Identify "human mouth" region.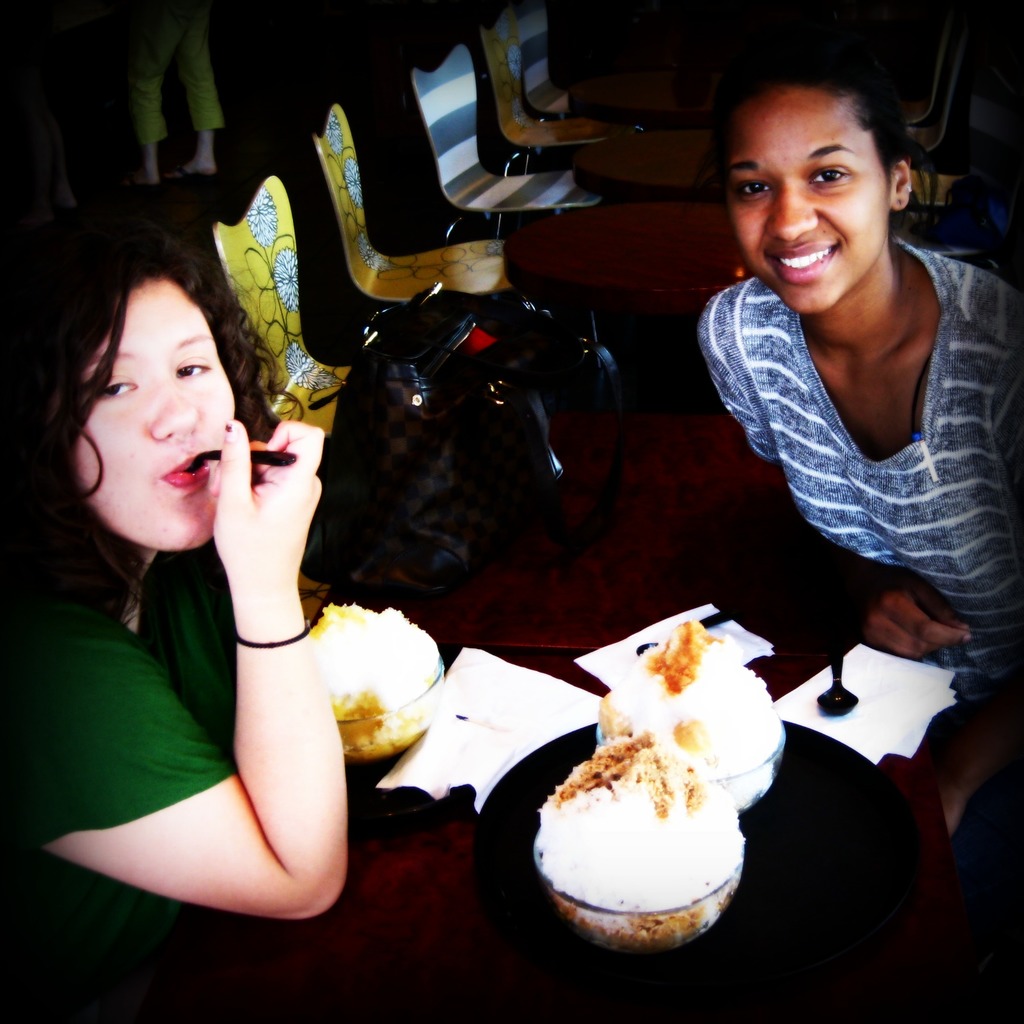
Region: crop(166, 452, 214, 496).
